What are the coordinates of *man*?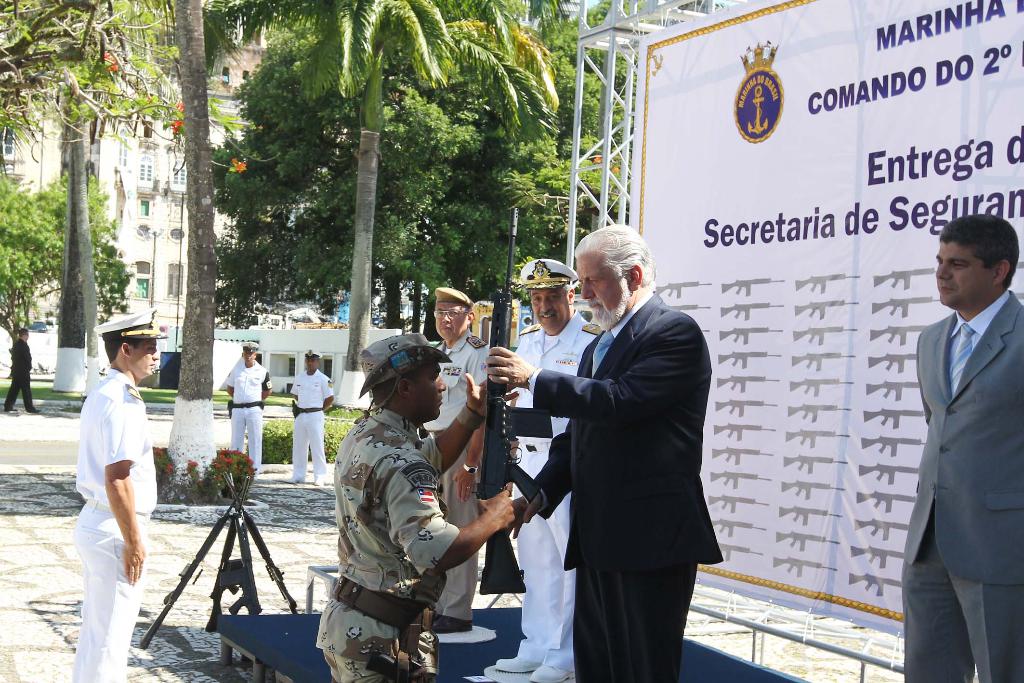
[left=496, top=259, right=604, bottom=682].
